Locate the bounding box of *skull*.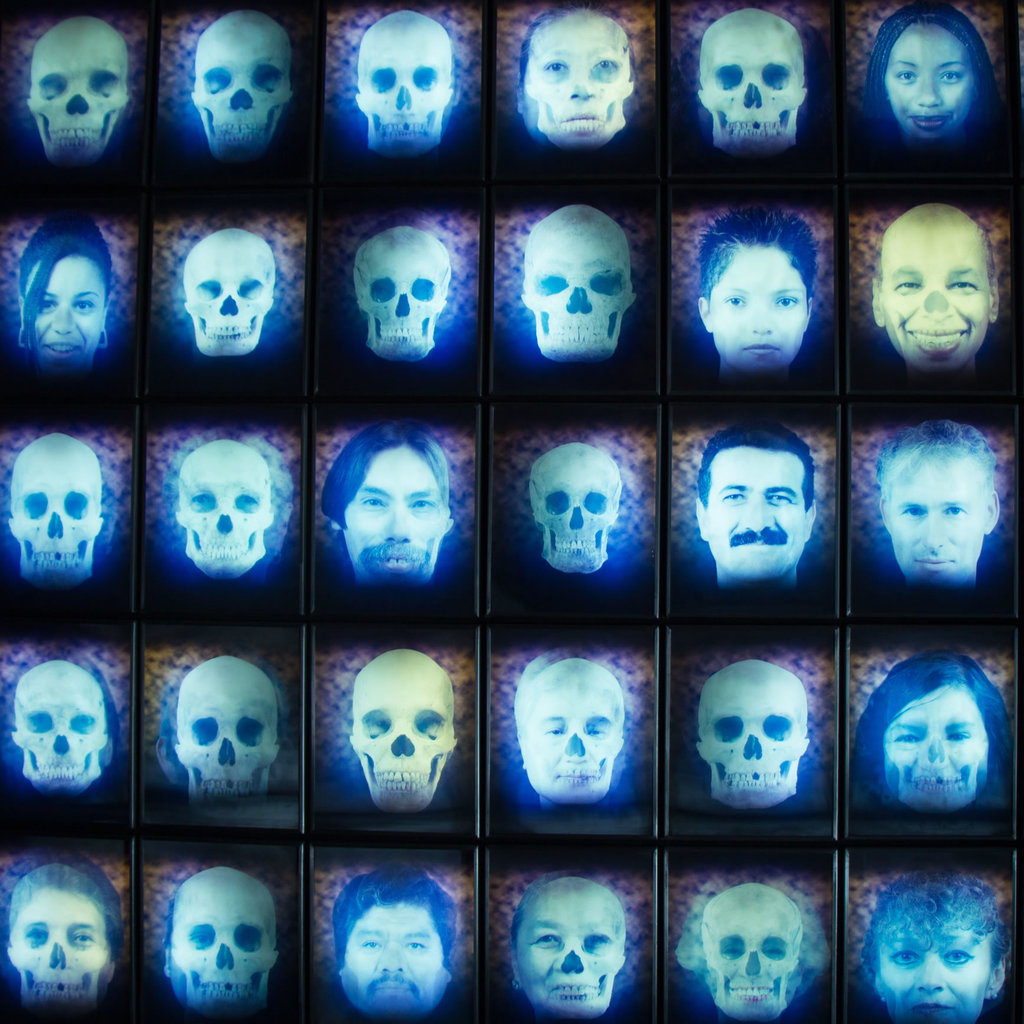
Bounding box: [x1=197, y1=8, x2=293, y2=160].
